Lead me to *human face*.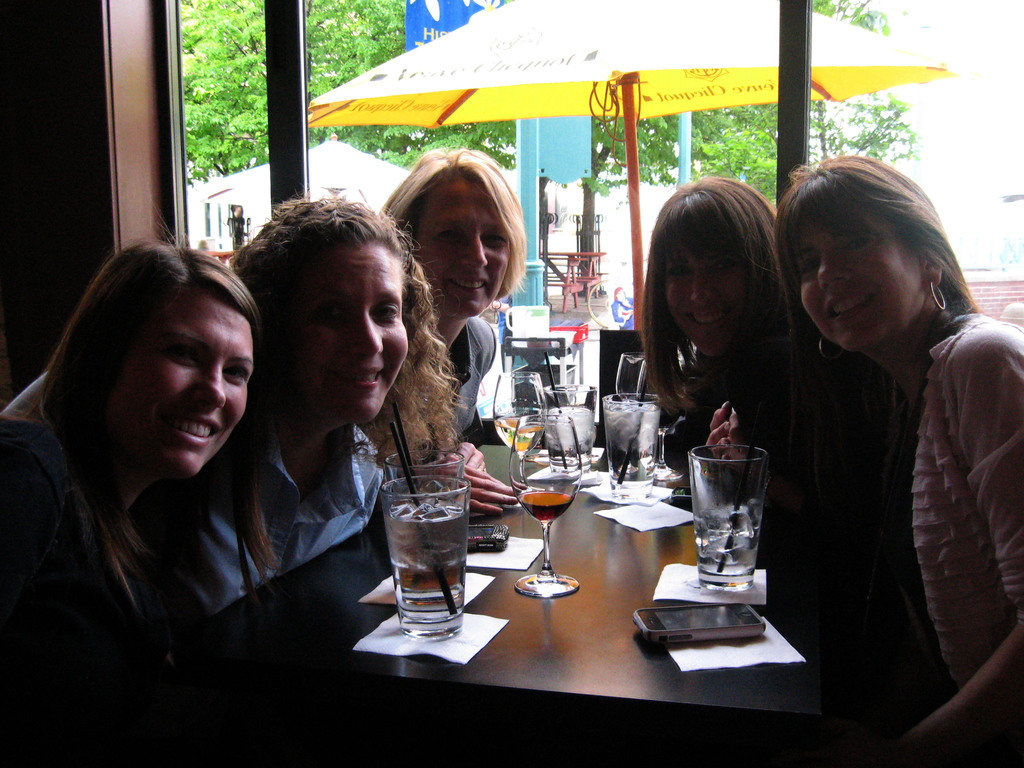
Lead to [664, 225, 749, 360].
